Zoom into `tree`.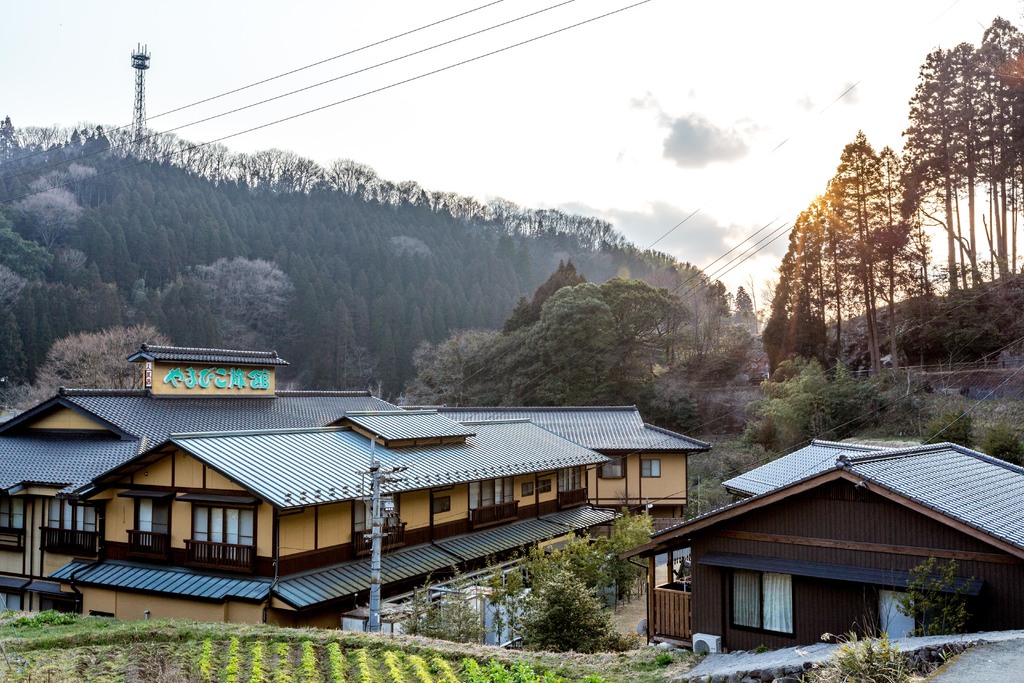
Zoom target: x1=3 y1=155 x2=100 y2=386.
